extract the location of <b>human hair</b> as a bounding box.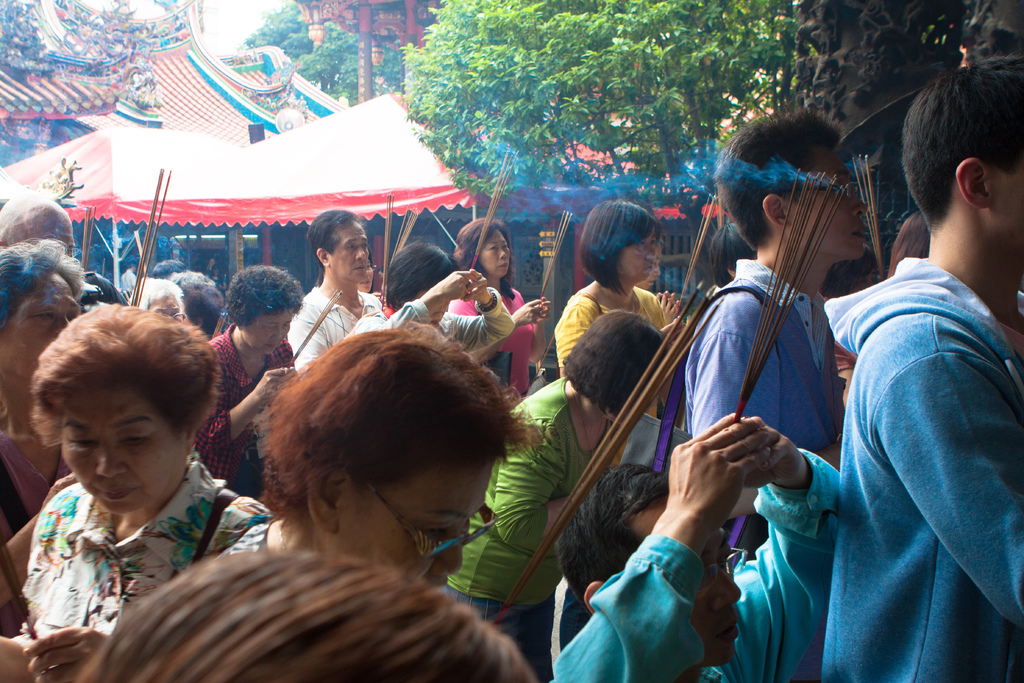
{"left": 891, "top": 210, "right": 932, "bottom": 264}.
